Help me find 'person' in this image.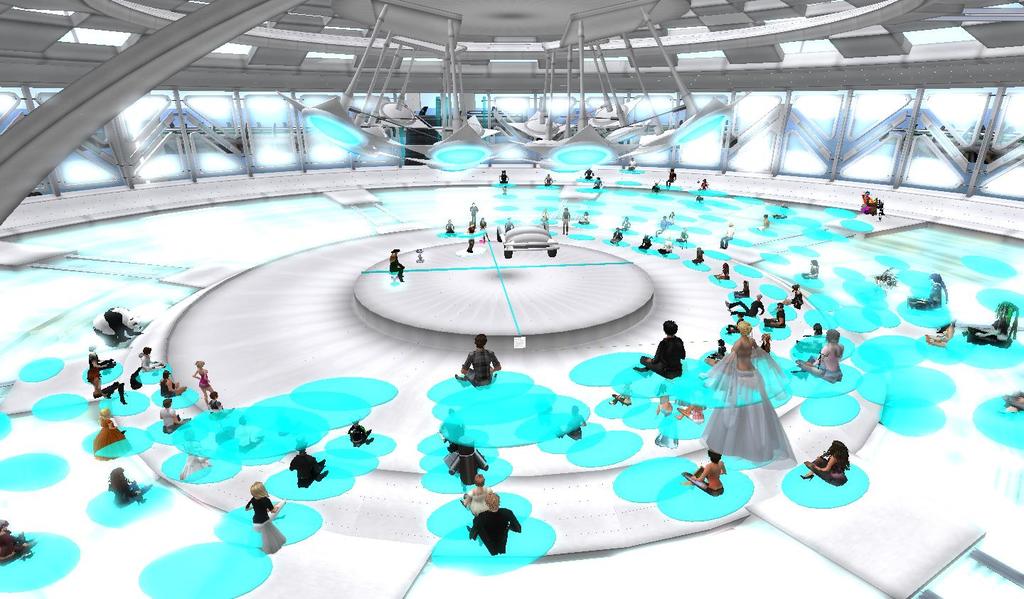
Found it: (left=140, top=347, right=164, bottom=372).
